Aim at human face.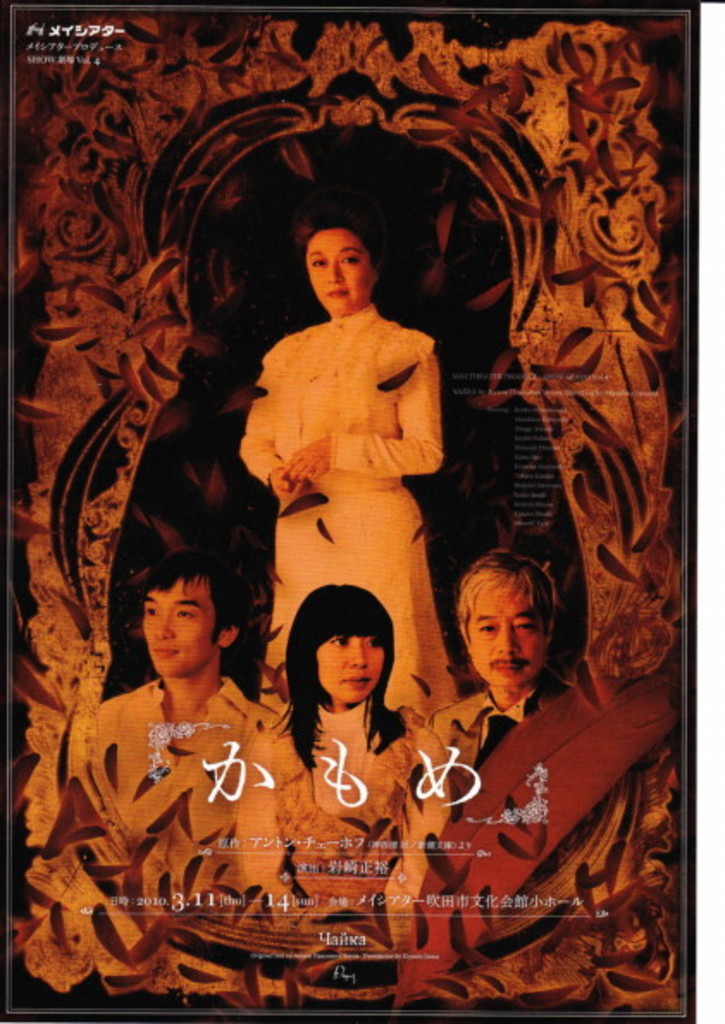
Aimed at (458,580,537,694).
